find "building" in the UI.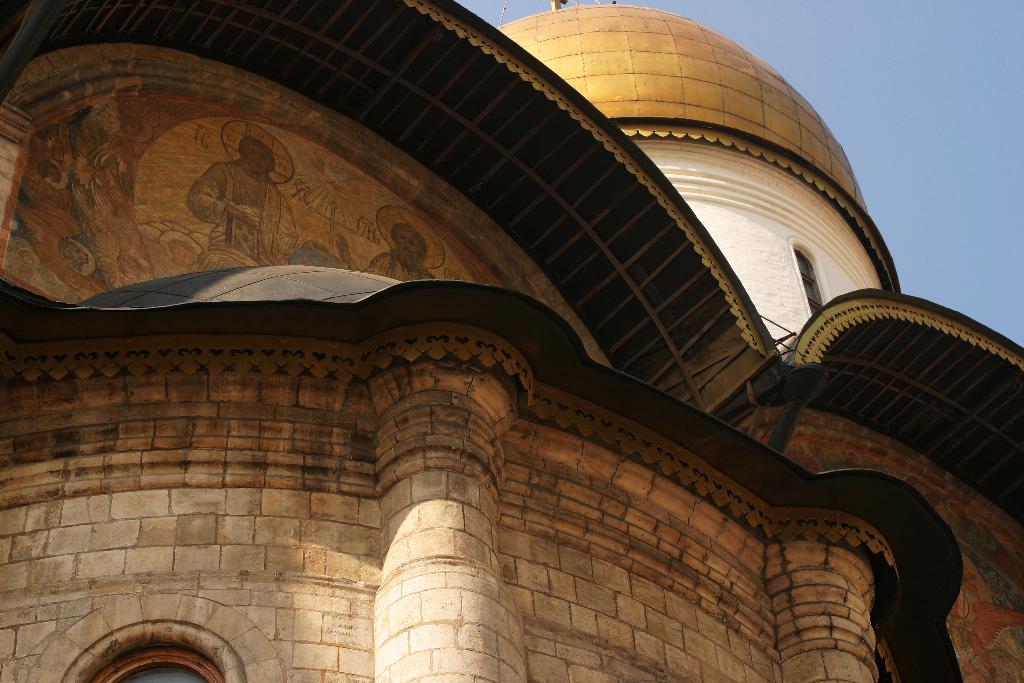
UI element at [0, 0, 1023, 682].
